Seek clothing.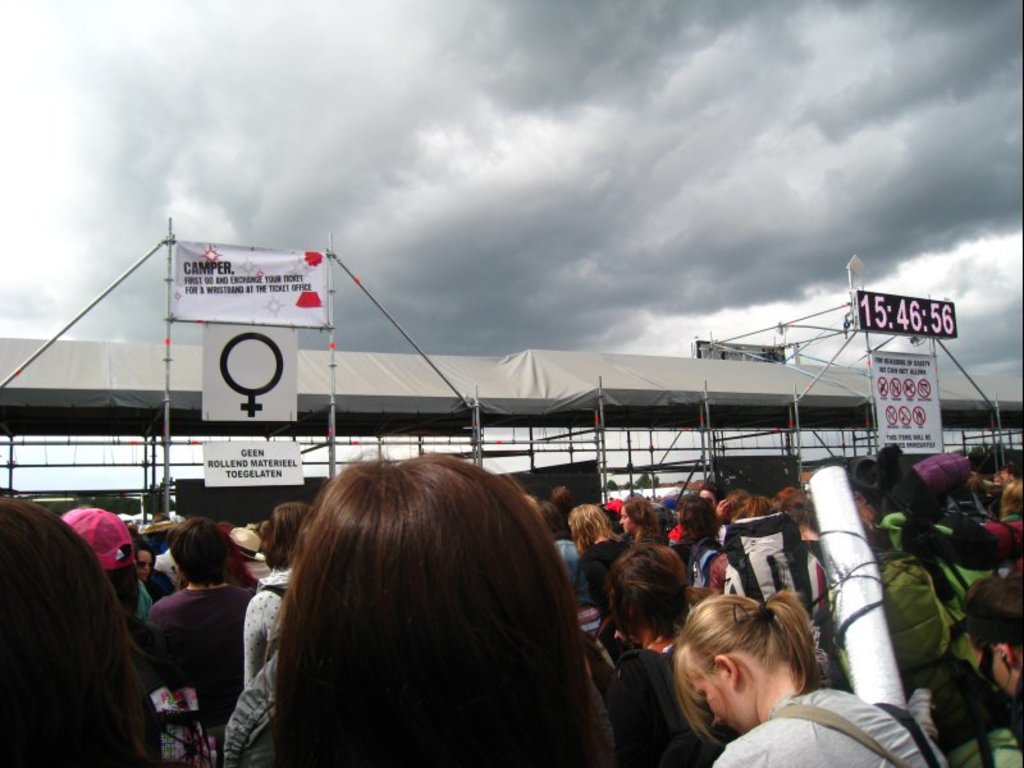
box=[241, 563, 297, 691].
